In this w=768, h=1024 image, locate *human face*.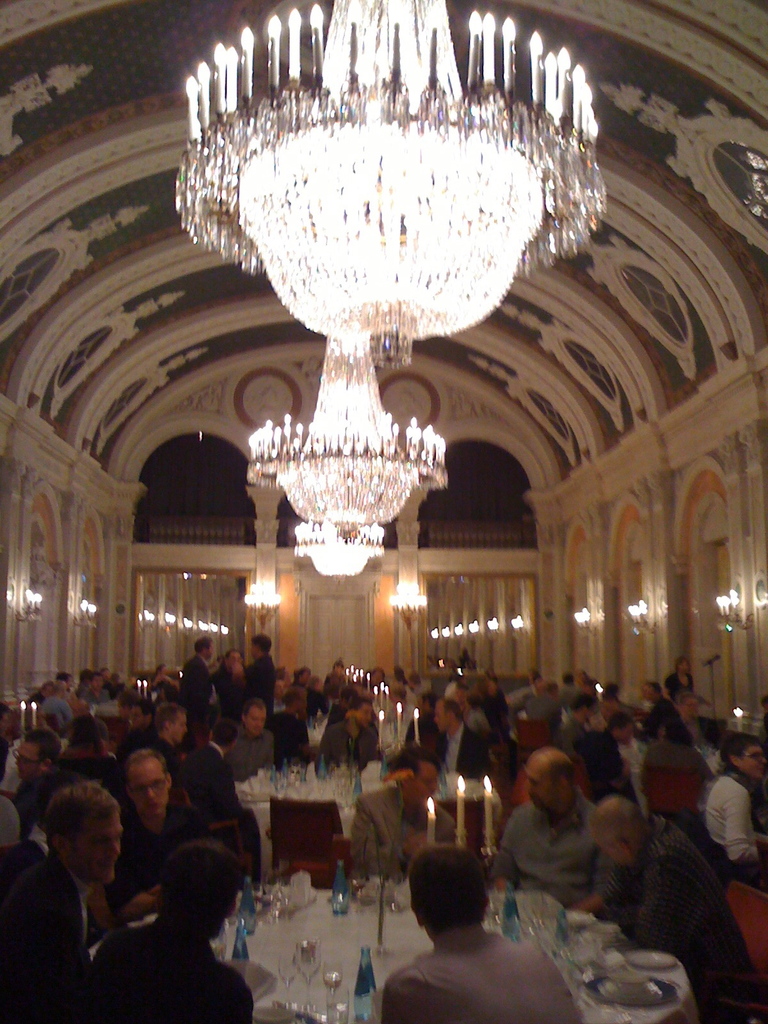
Bounding box: region(167, 710, 186, 740).
